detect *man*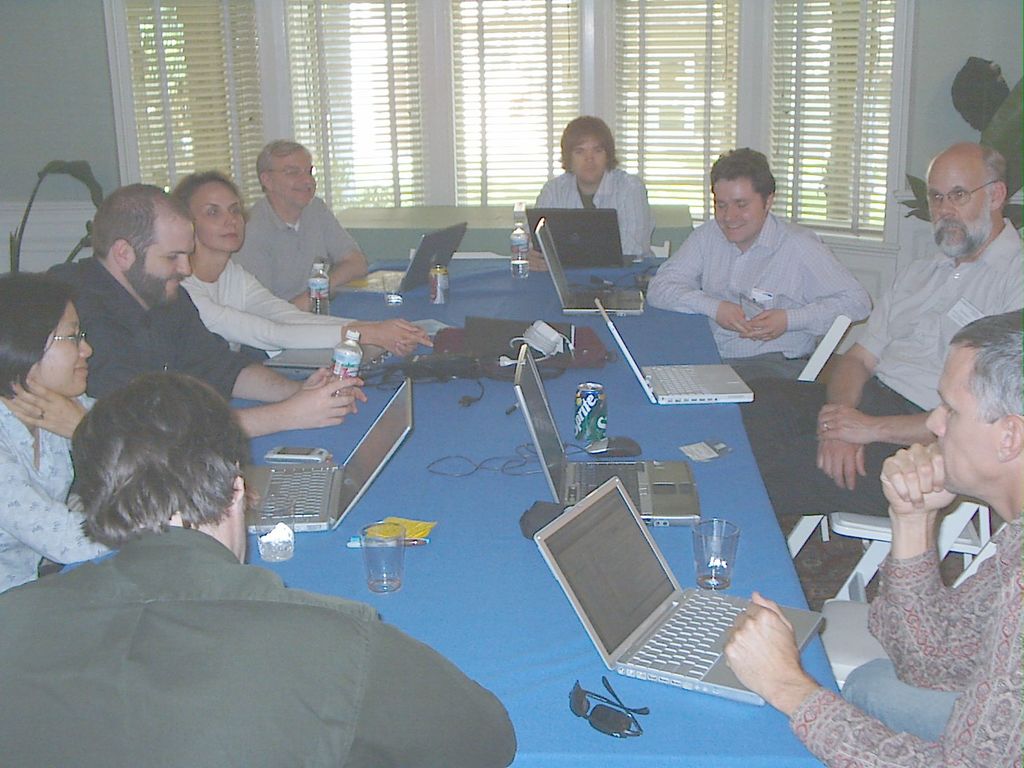
(230,135,371,314)
